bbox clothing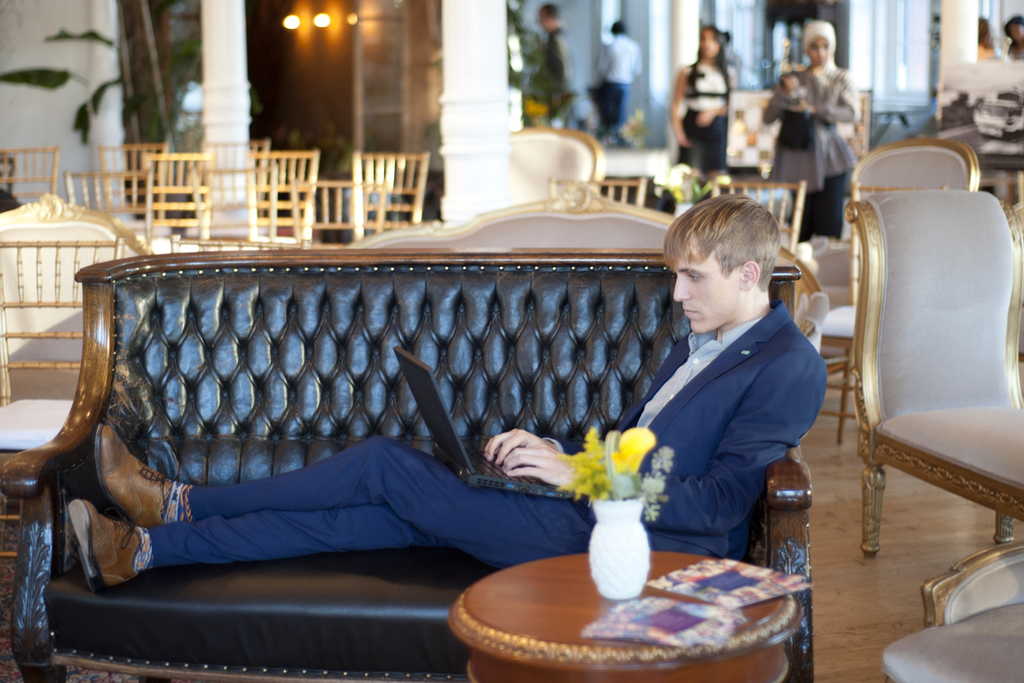
x1=683 y1=53 x2=729 y2=181
